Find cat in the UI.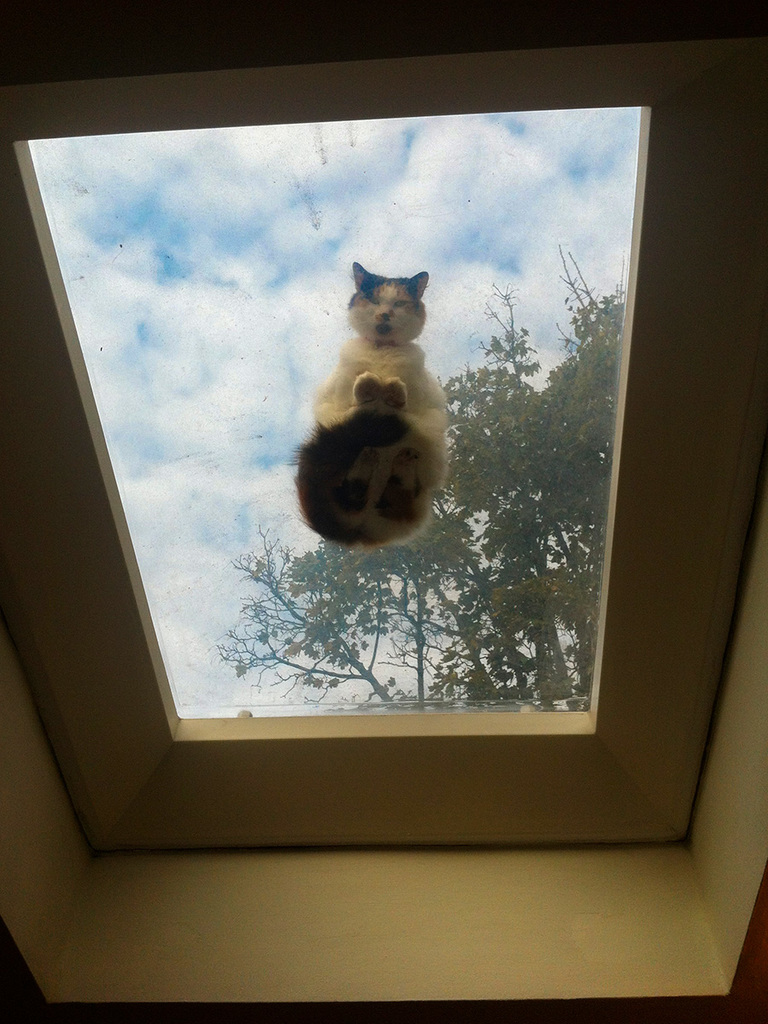
UI element at 282,256,459,550.
